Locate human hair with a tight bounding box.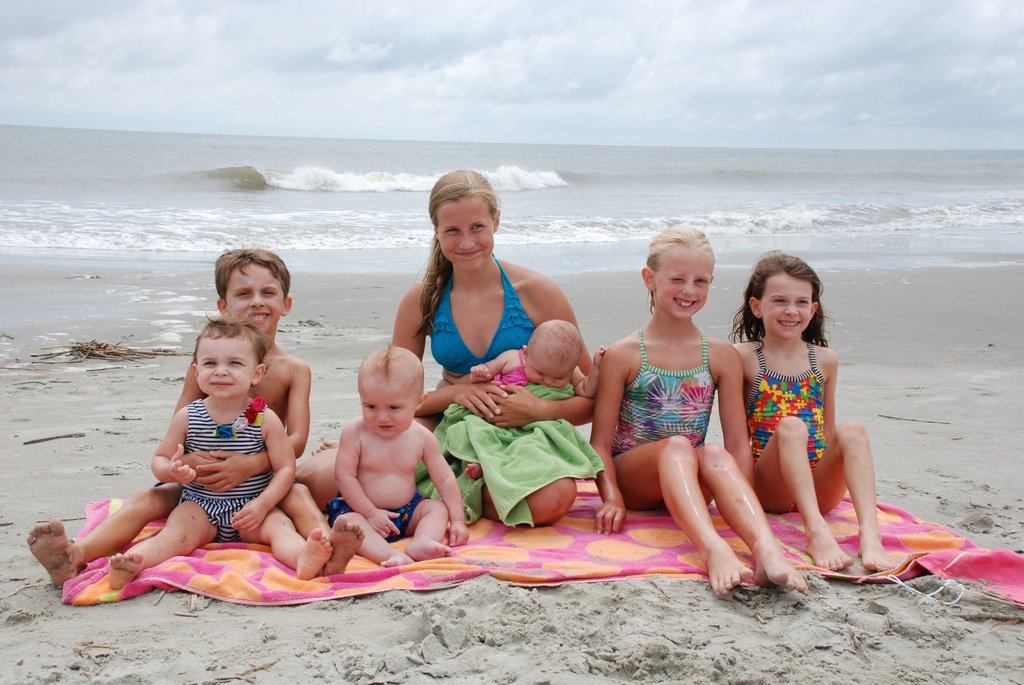
x1=744 y1=259 x2=831 y2=358.
